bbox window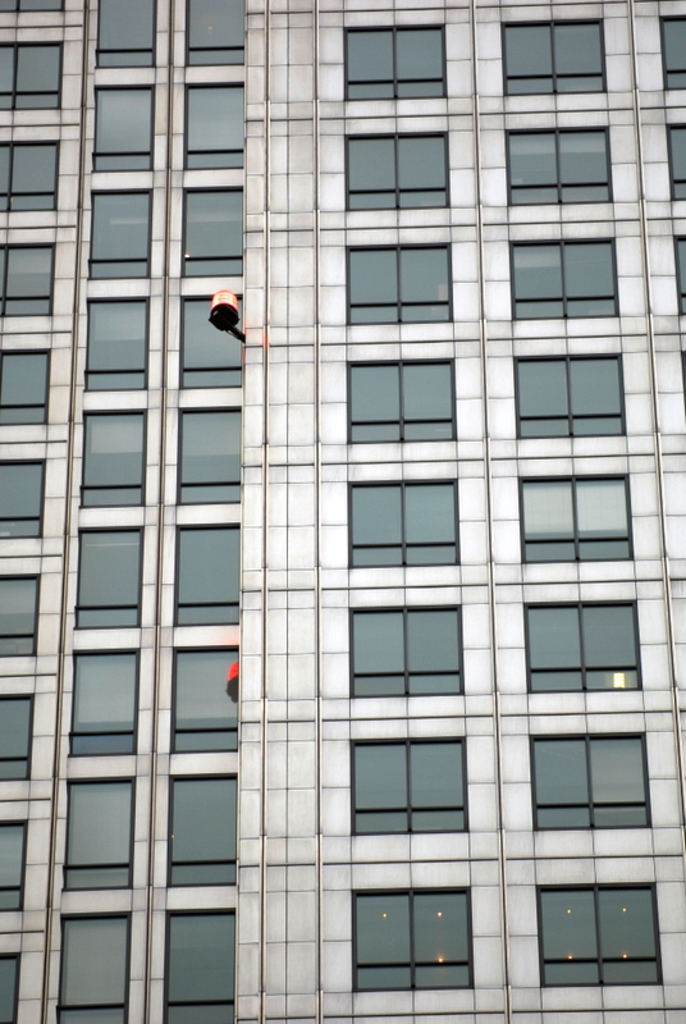
[183,78,250,174]
